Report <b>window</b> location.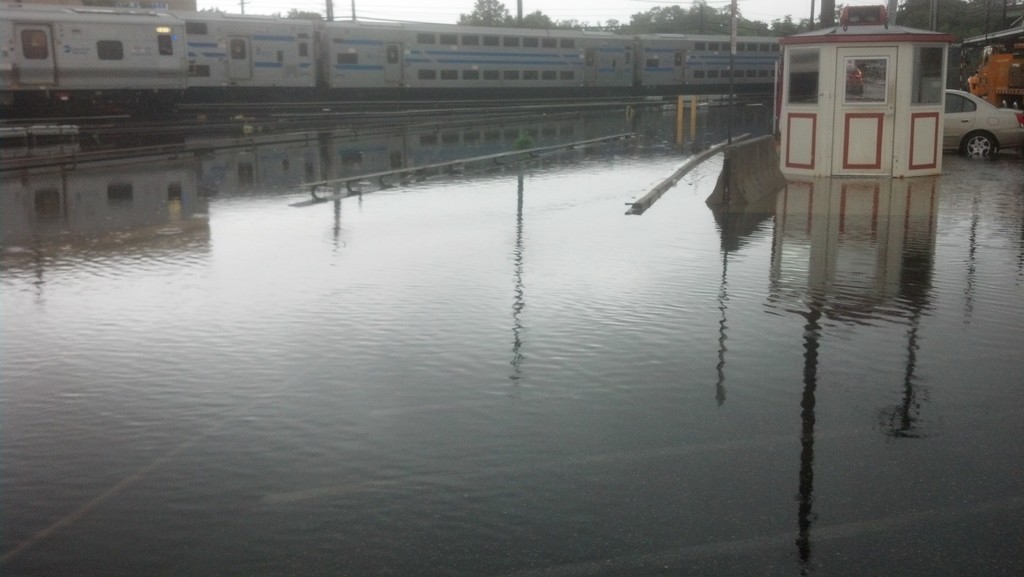
Report: <region>502, 71, 518, 85</region>.
